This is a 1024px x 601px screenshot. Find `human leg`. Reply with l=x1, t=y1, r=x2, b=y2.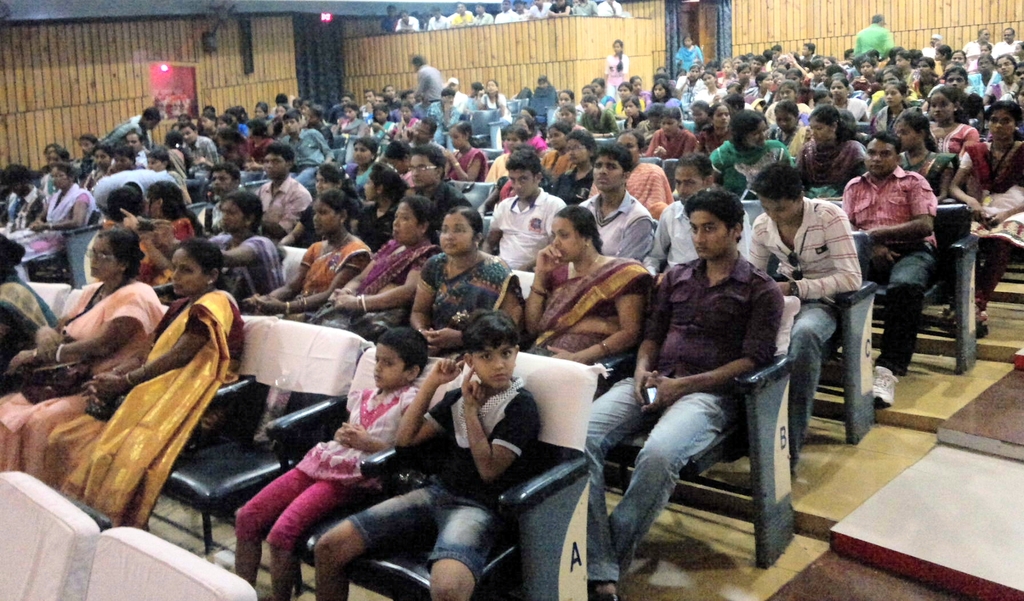
l=863, t=241, r=890, b=284.
